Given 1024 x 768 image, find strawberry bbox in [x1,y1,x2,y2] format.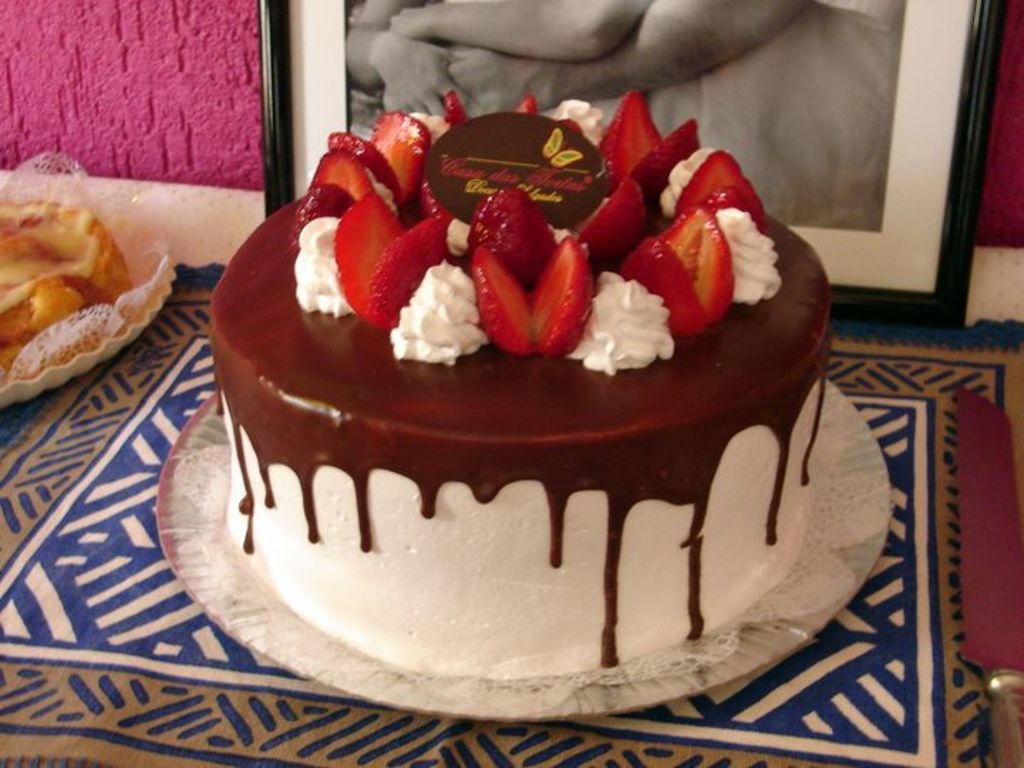
[445,92,464,128].
